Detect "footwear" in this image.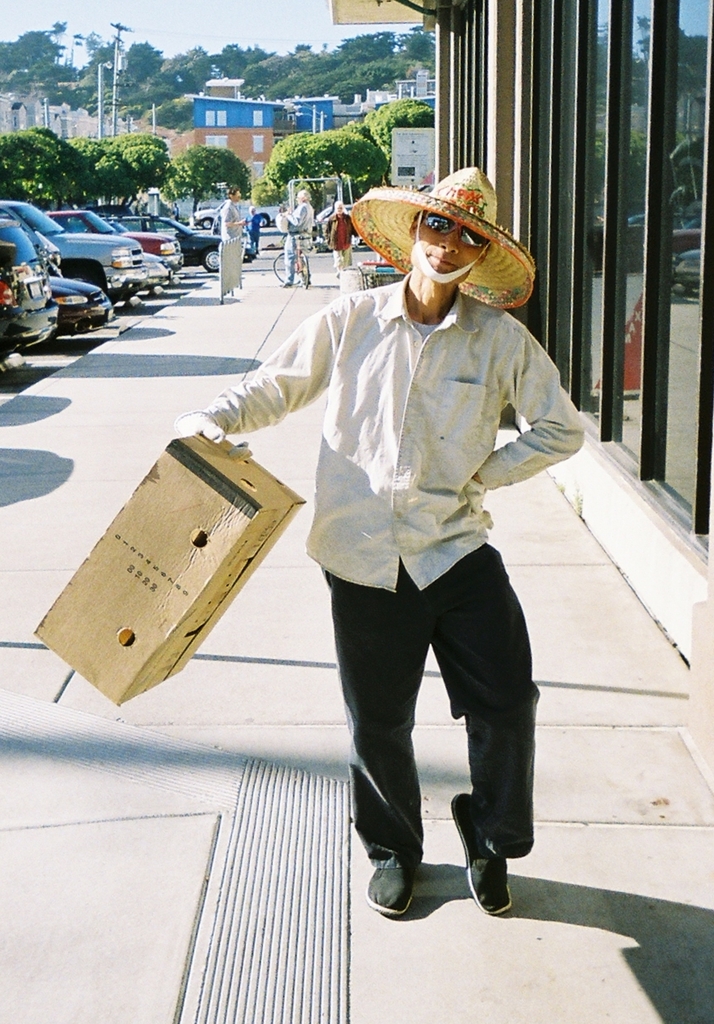
Detection: 281,281,289,287.
